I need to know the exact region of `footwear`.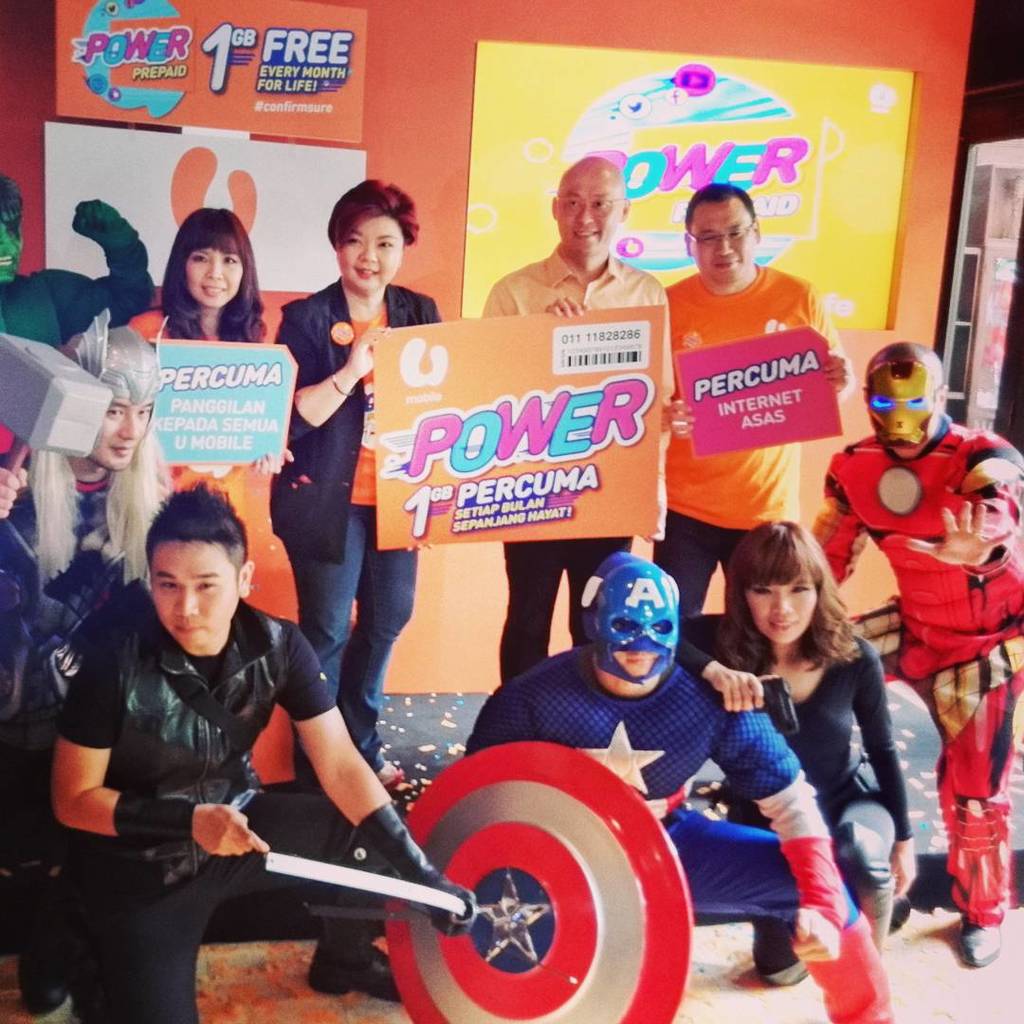
Region: 956/917/1005/968.
